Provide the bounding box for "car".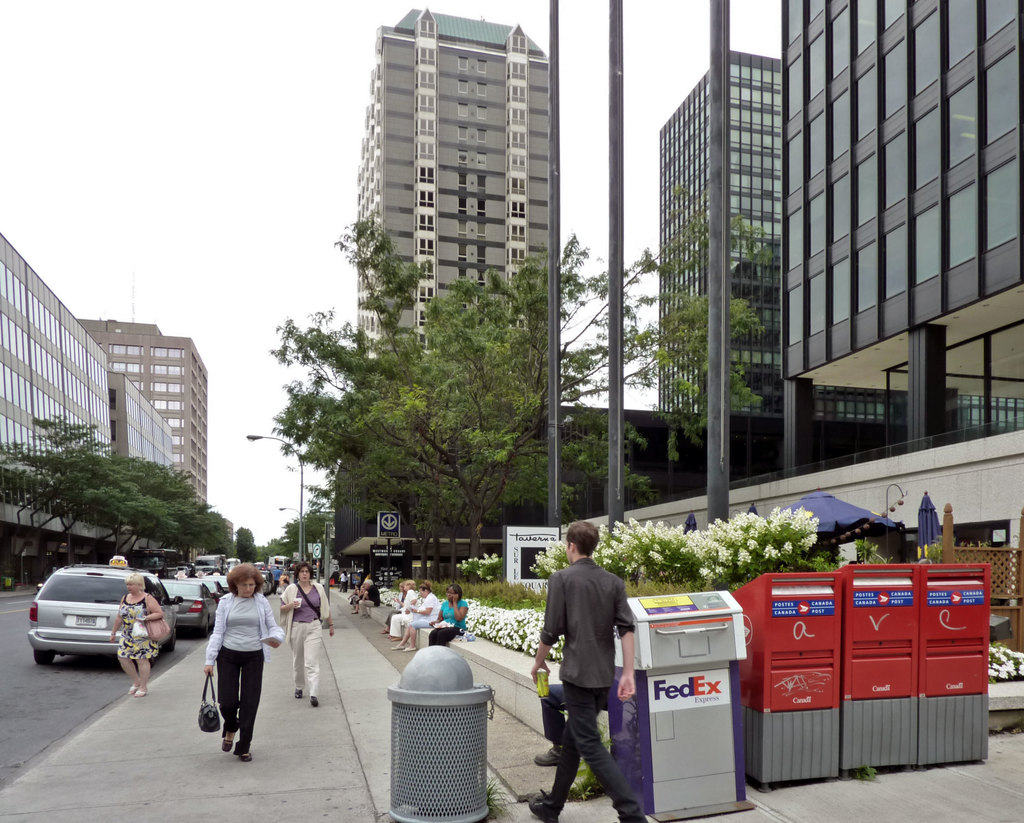
[left=164, top=580, right=216, bottom=642].
